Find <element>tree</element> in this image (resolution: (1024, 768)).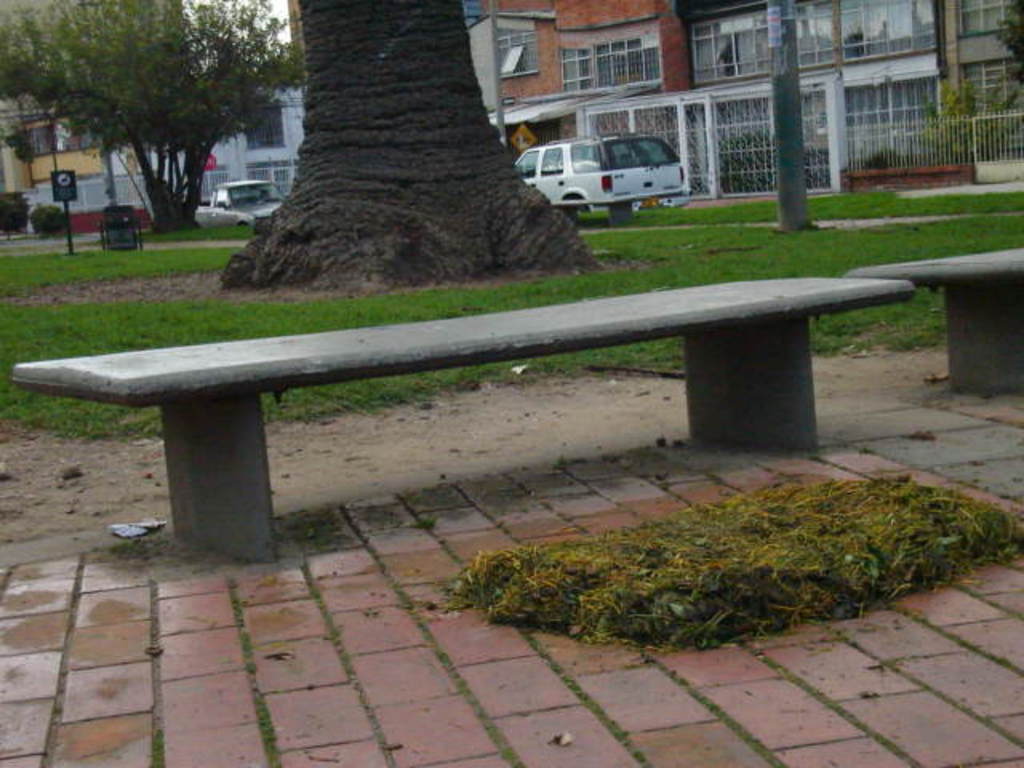
0/0/307/230.
